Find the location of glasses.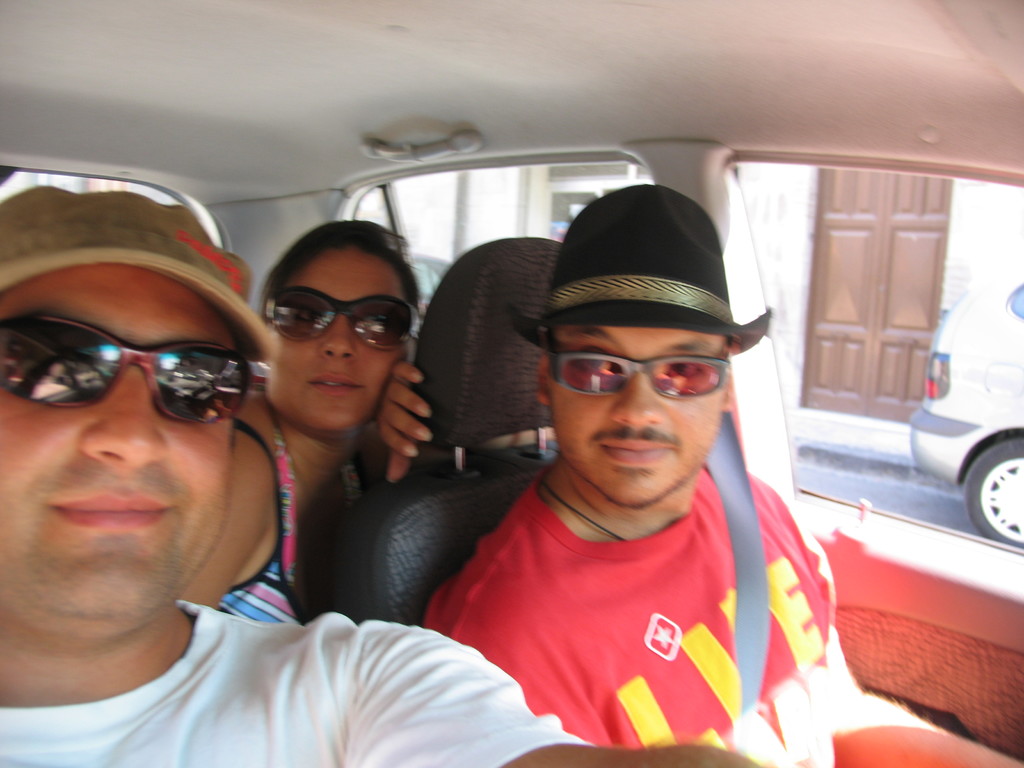
Location: l=256, t=285, r=424, b=348.
